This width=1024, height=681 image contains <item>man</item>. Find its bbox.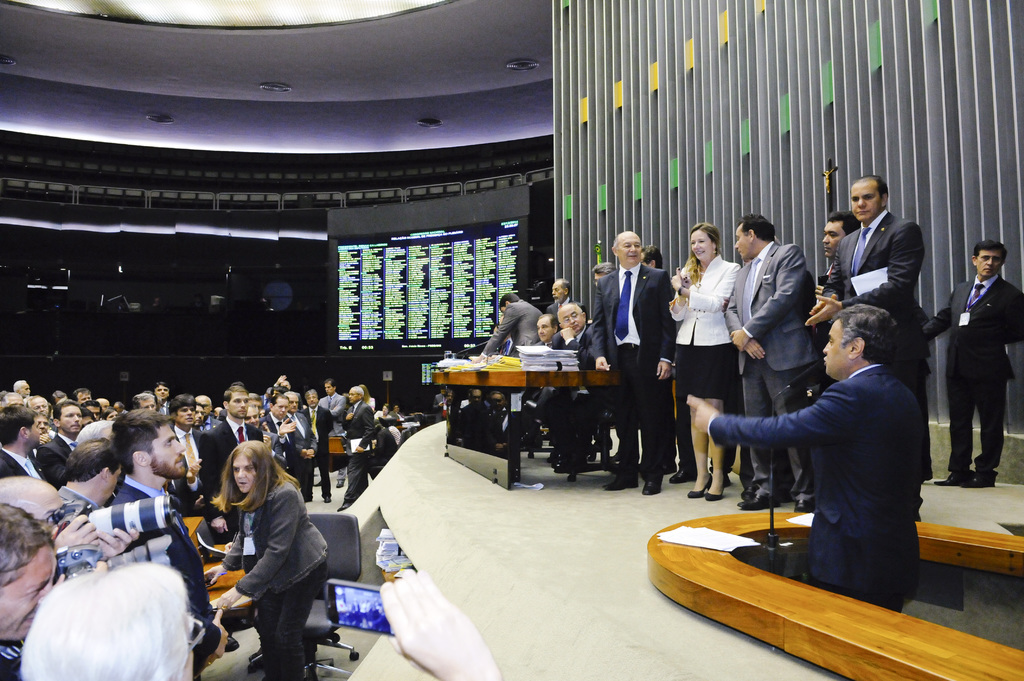
457:392:491:451.
